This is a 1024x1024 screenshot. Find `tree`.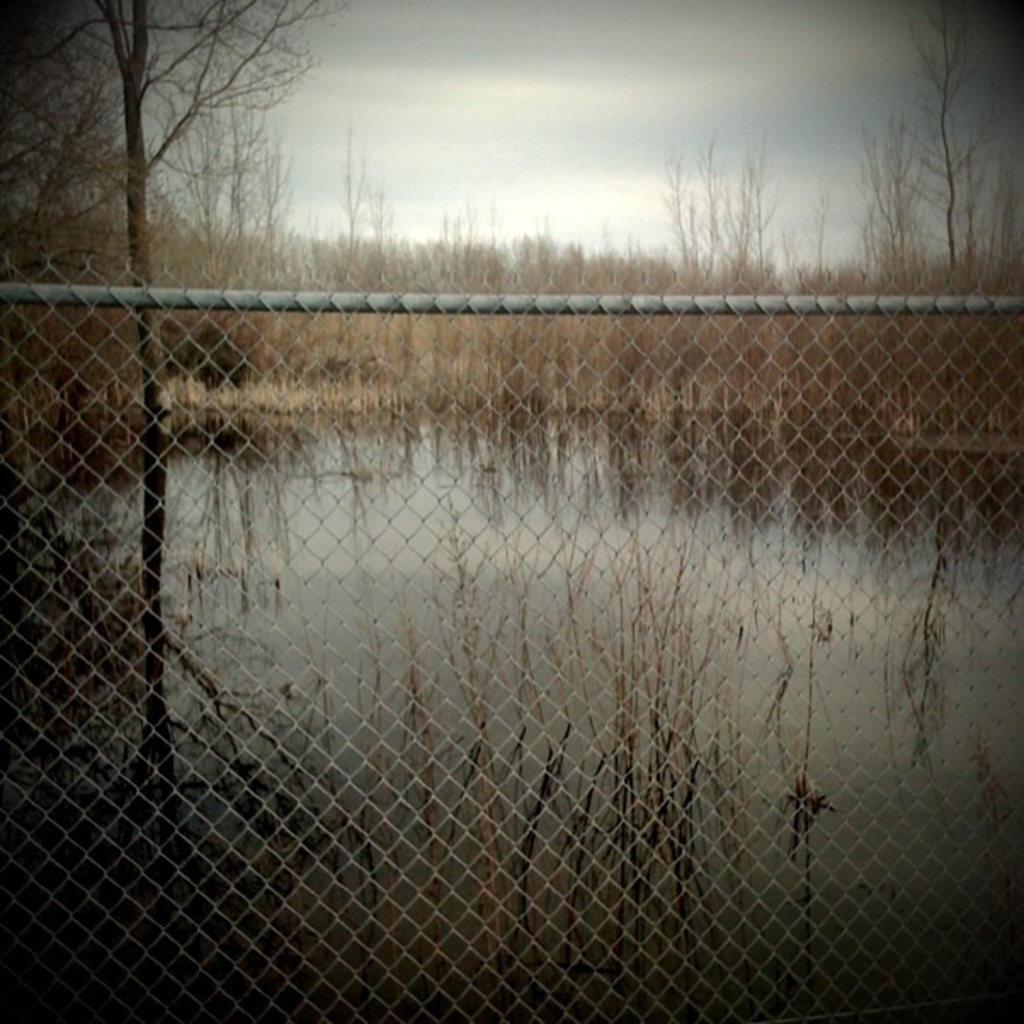
Bounding box: box=[801, 191, 837, 286].
